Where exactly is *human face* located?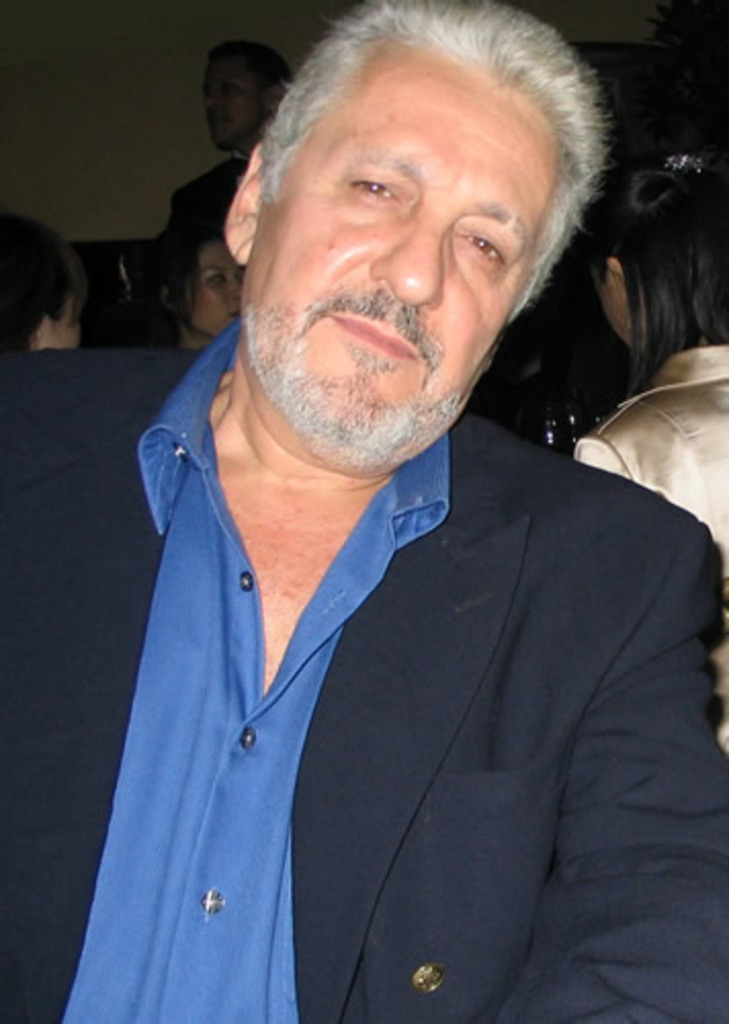
Its bounding box is 186,244,246,334.
